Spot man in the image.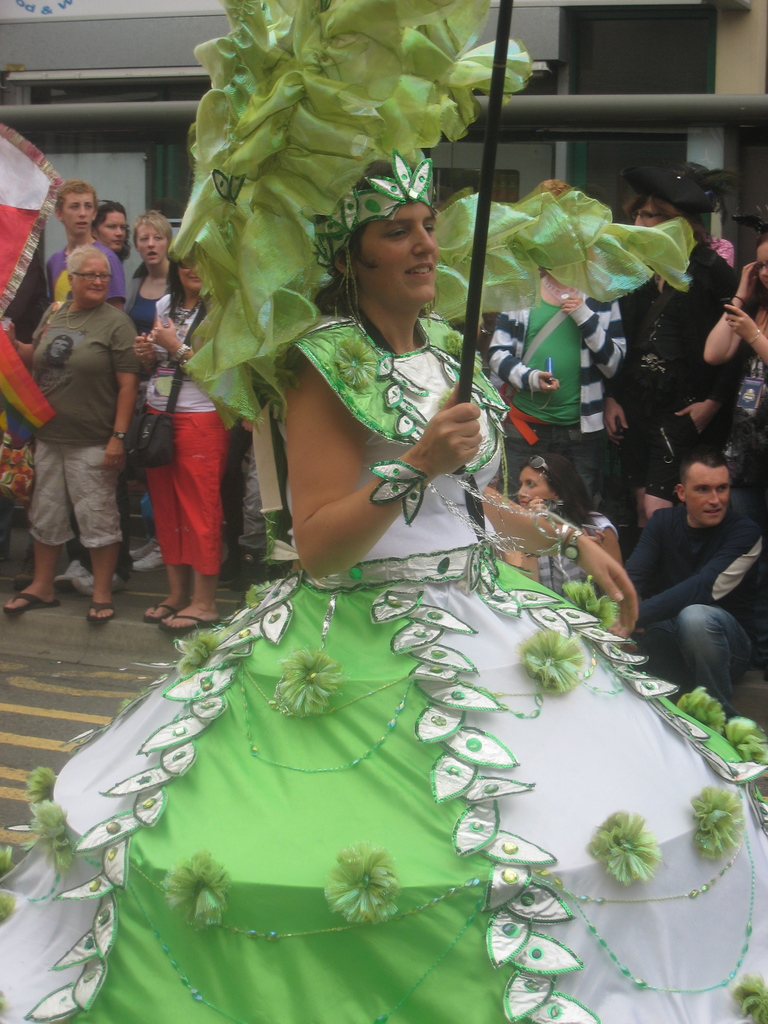
man found at crop(611, 449, 767, 694).
